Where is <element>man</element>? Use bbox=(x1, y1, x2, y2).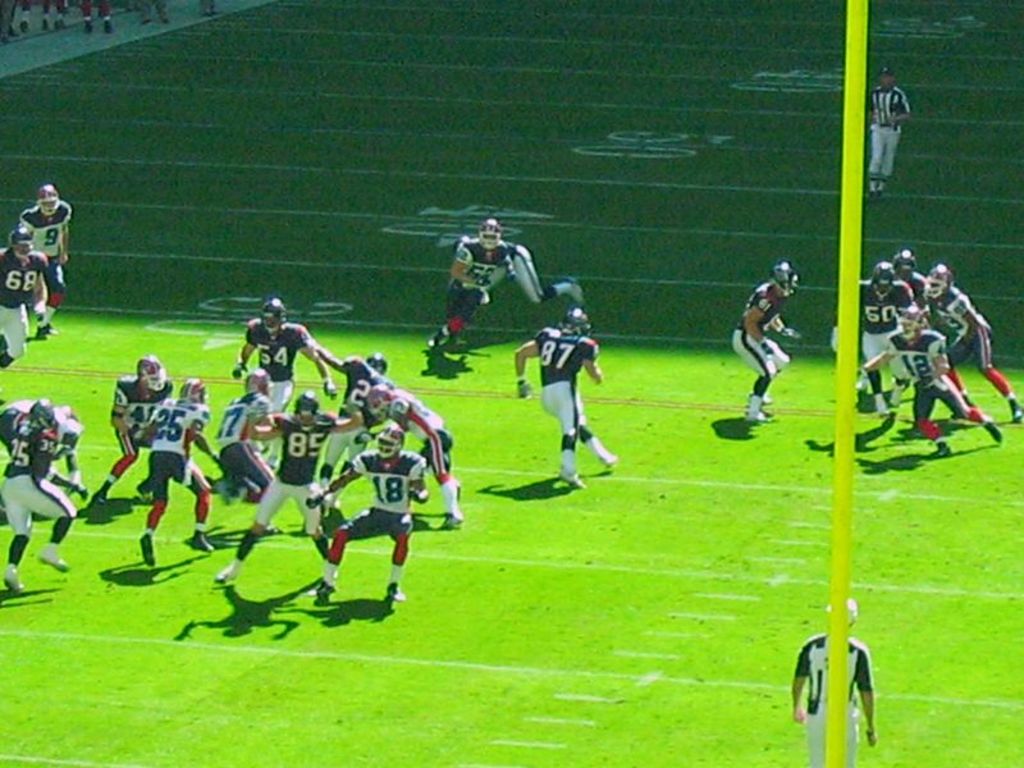
bbox=(0, 401, 77, 590).
